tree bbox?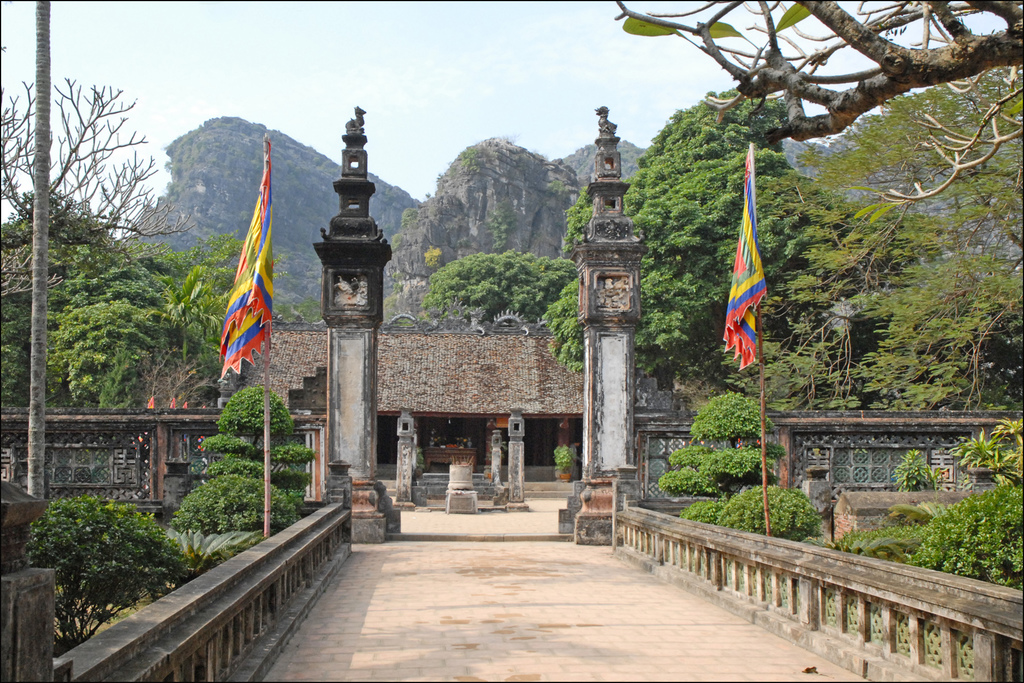
<bbox>425, 247, 582, 341</bbox>
